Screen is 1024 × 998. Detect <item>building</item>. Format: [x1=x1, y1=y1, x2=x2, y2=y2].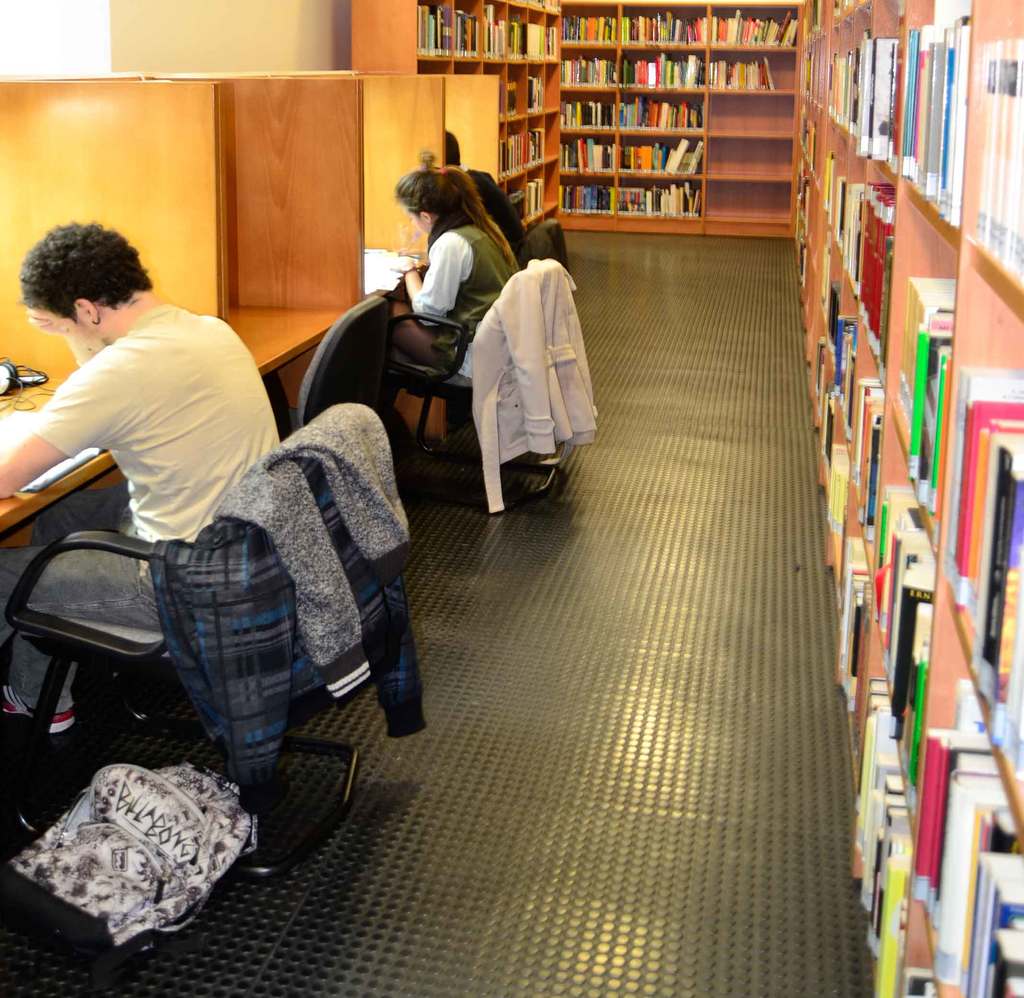
[x1=0, y1=0, x2=1023, y2=997].
